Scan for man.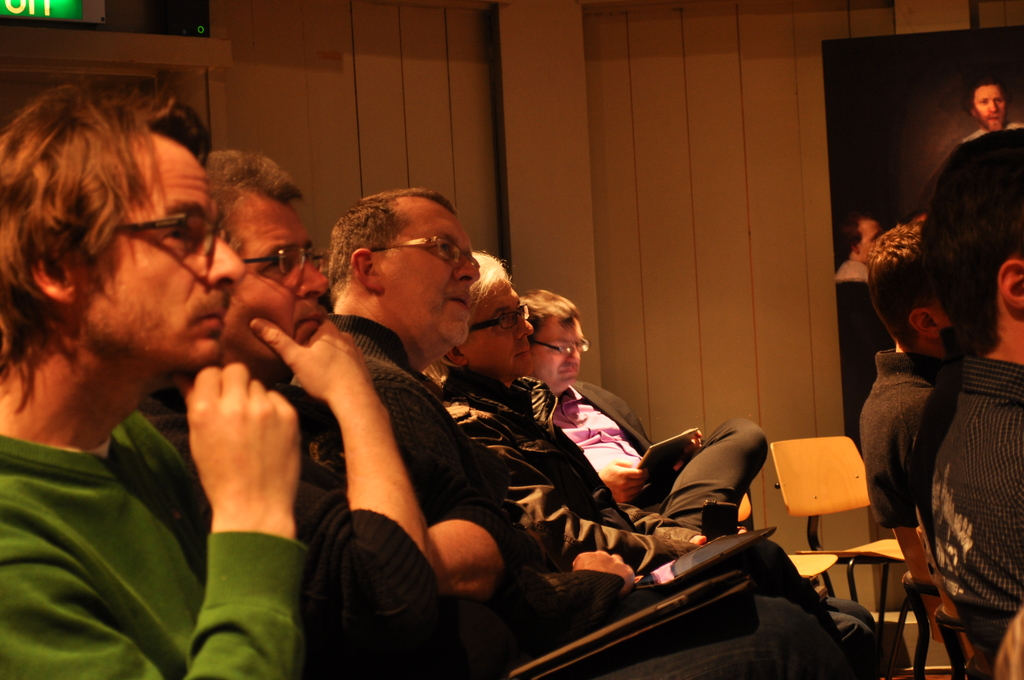
Scan result: Rect(416, 247, 710, 565).
